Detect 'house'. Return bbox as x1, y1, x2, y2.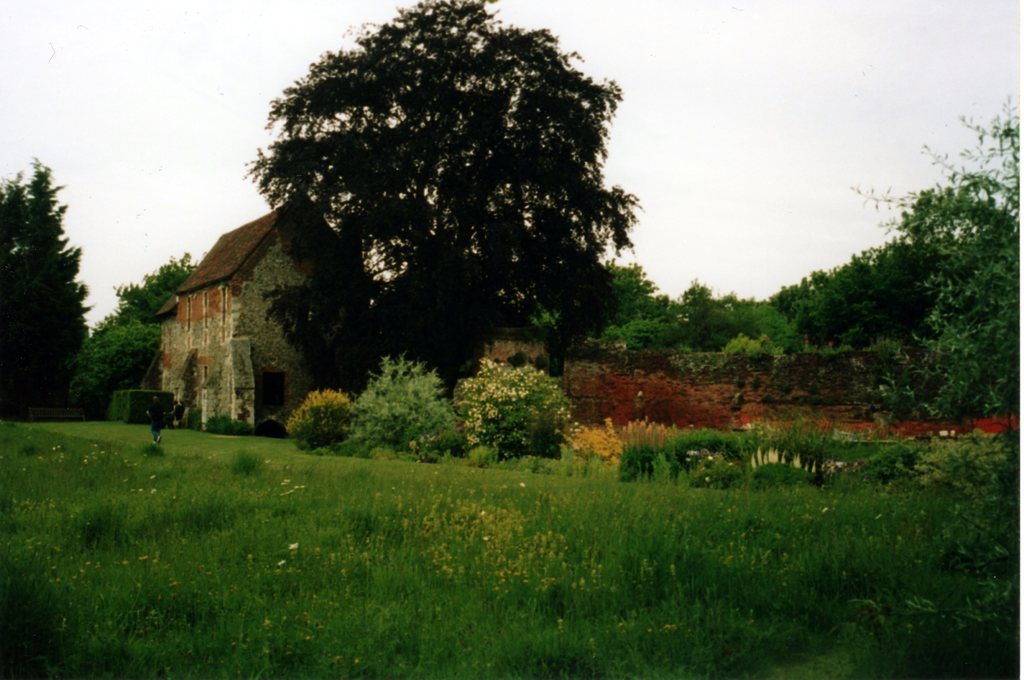
132, 176, 366, 457.
